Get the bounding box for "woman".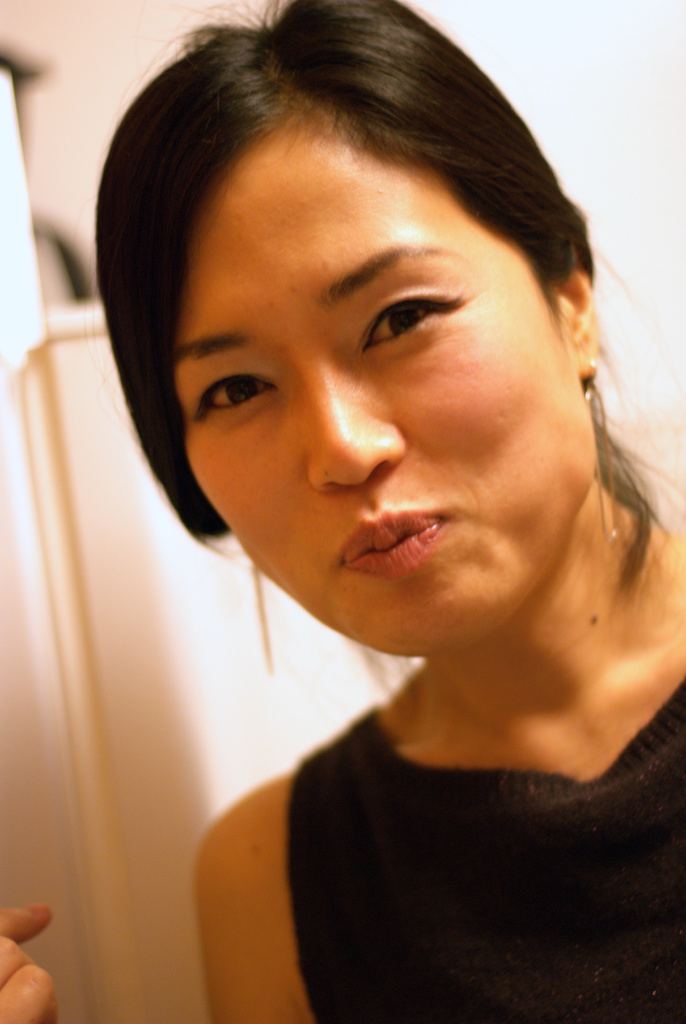
0:0:685:1023.
